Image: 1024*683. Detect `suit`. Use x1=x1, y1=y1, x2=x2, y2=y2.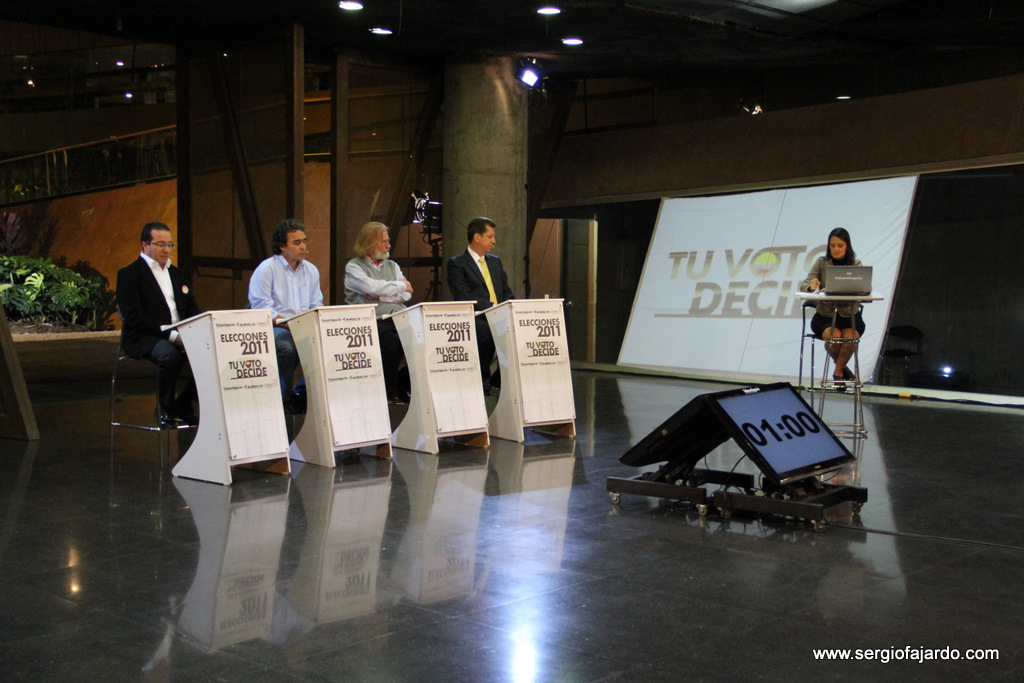
x1=103, y1=224, x2=201, y2=429.
